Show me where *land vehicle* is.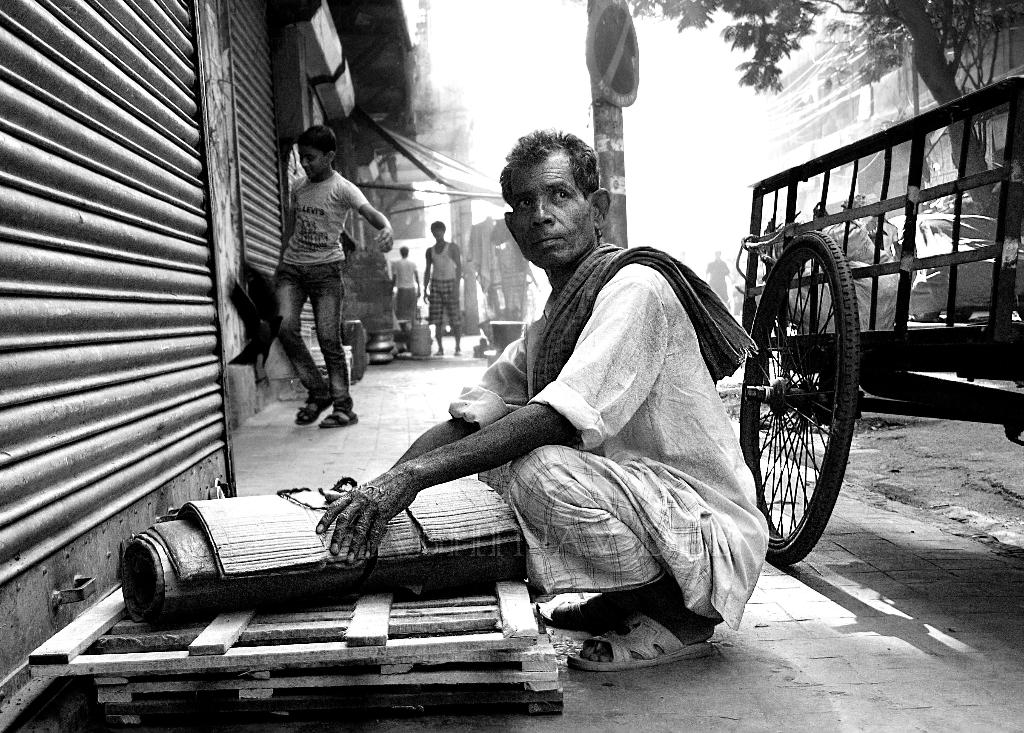
*land vehicle* is at 739:74:1023:568.
